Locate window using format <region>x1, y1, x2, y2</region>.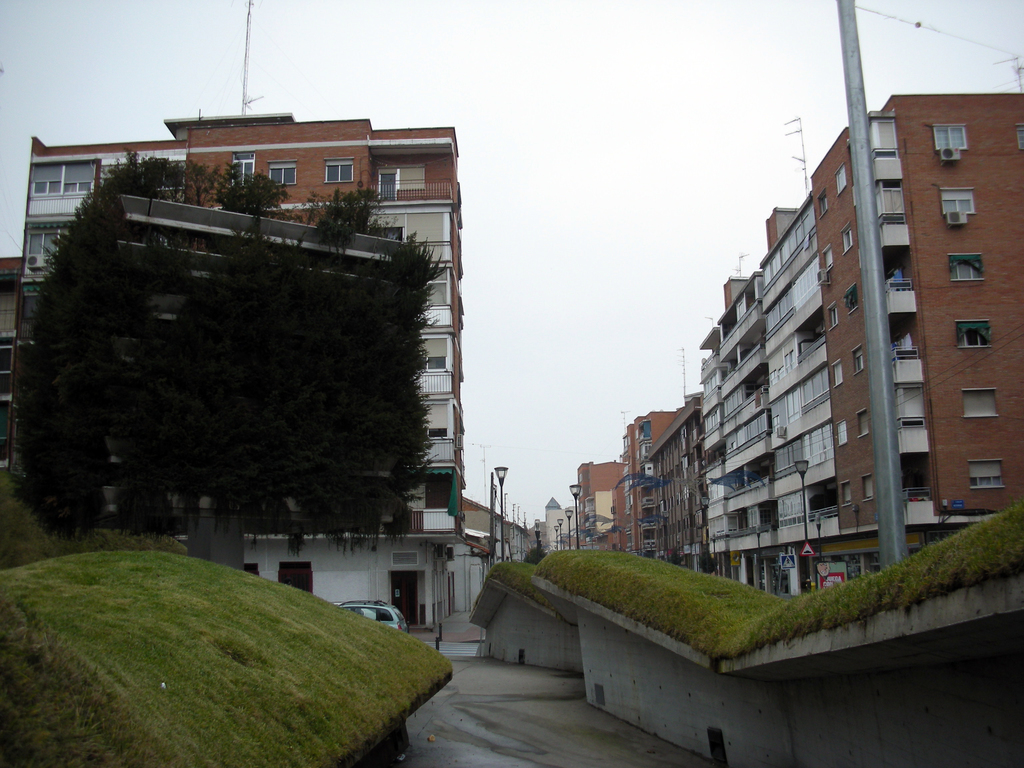
<region>29, 164, 95, 199</region>.
